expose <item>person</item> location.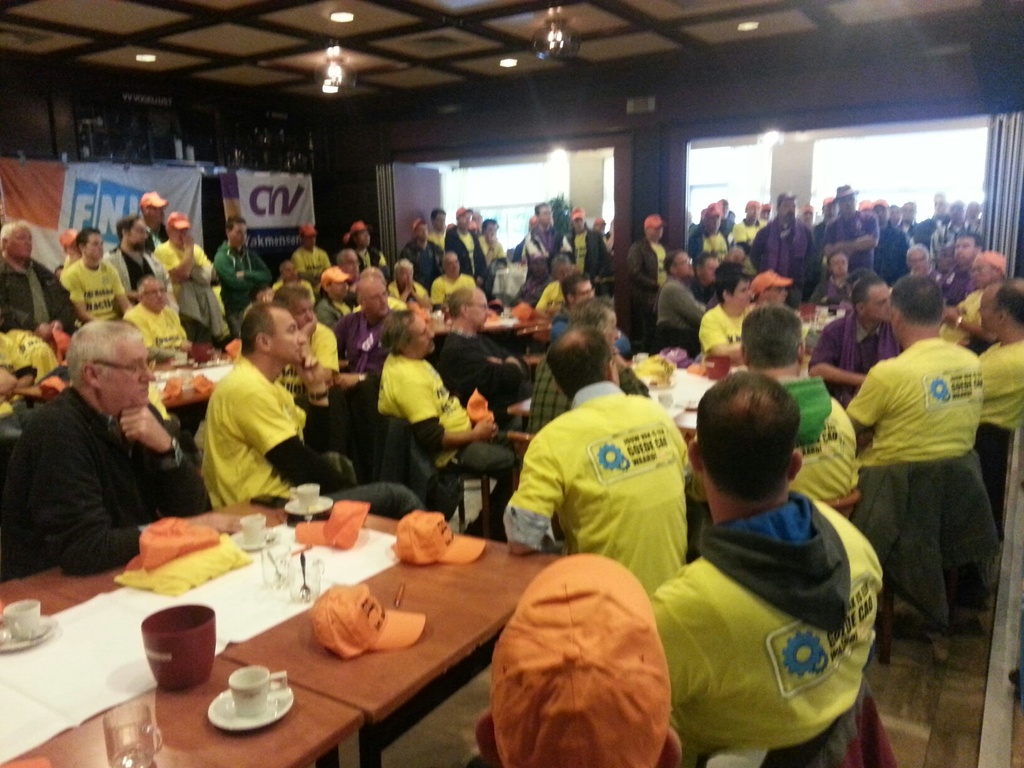
Exposed at <region>152, 208, 221, 335</region>.
